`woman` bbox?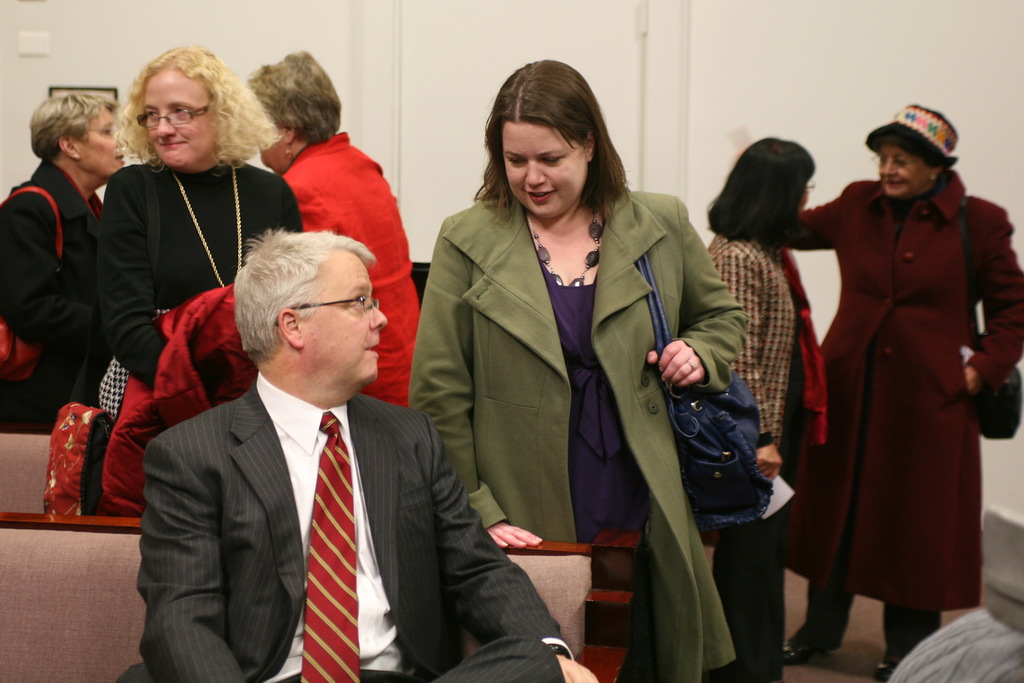
region(781, 95, 1023, 682)
